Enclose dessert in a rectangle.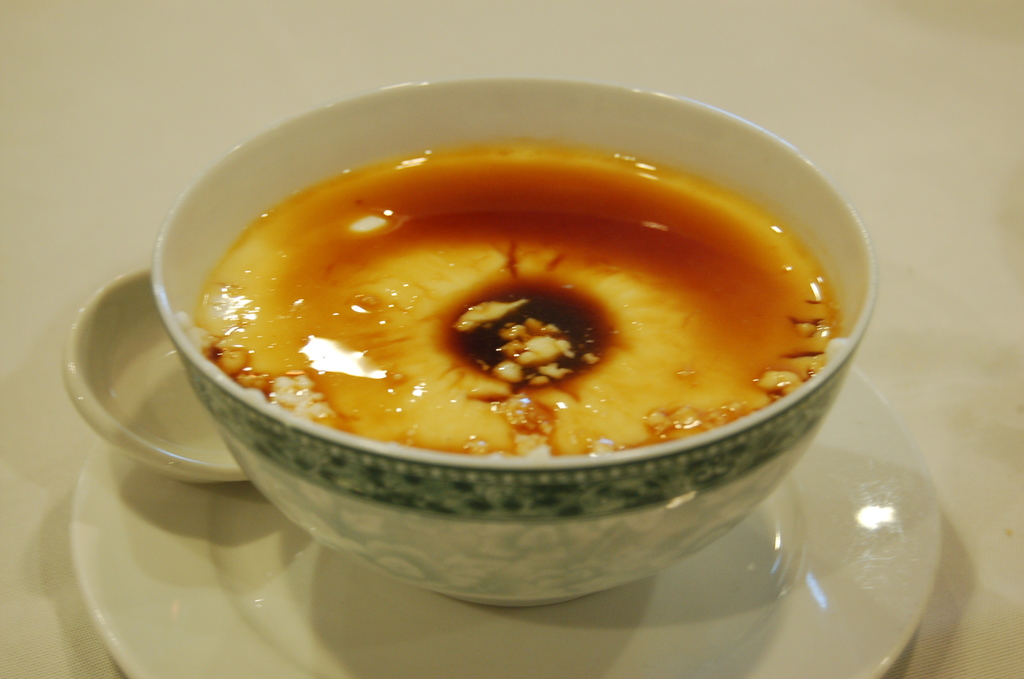
x1=178 y1=129 x2=845 y2=507.
